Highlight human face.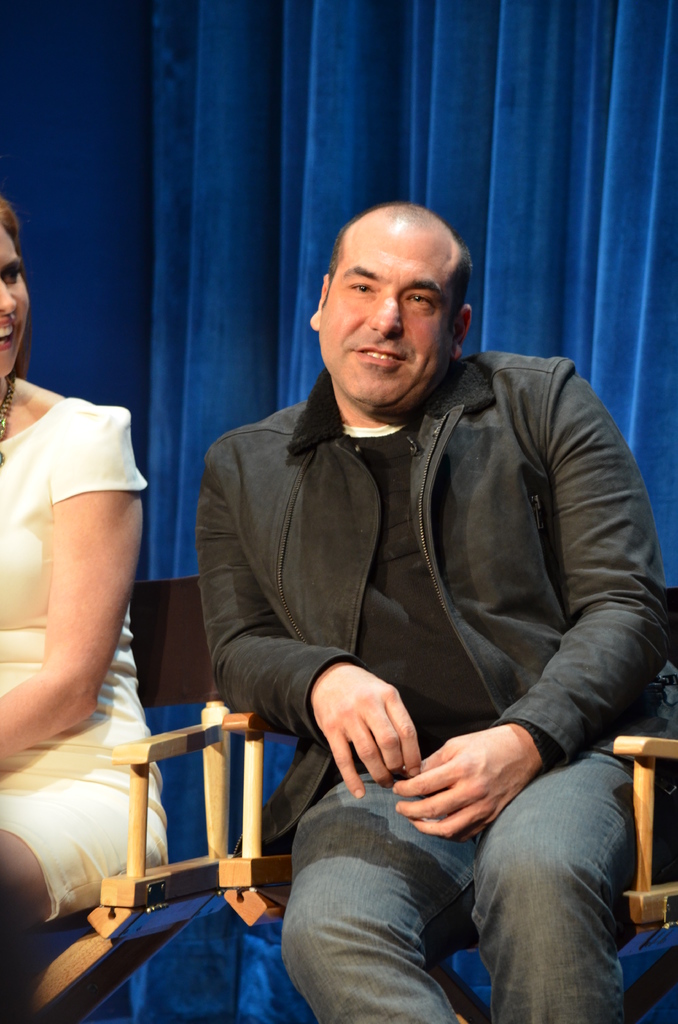
Highlighted region: bbox=(312, 226, 461, 404).
